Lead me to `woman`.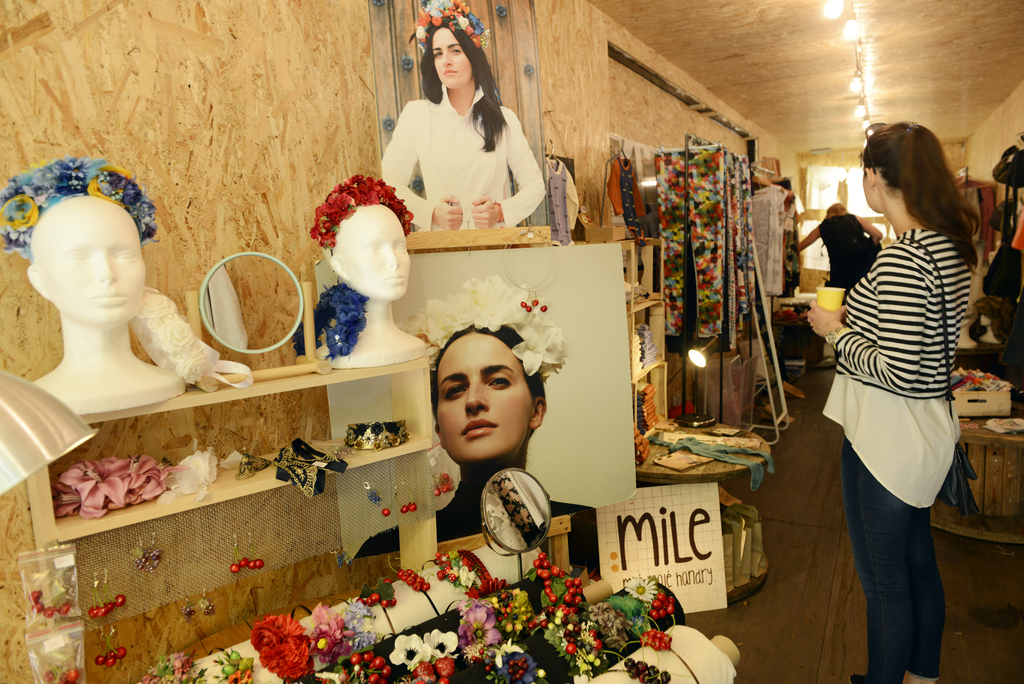
Lead to {"left": 312, "top": 204, "right": 428, "bottom": 369}.
